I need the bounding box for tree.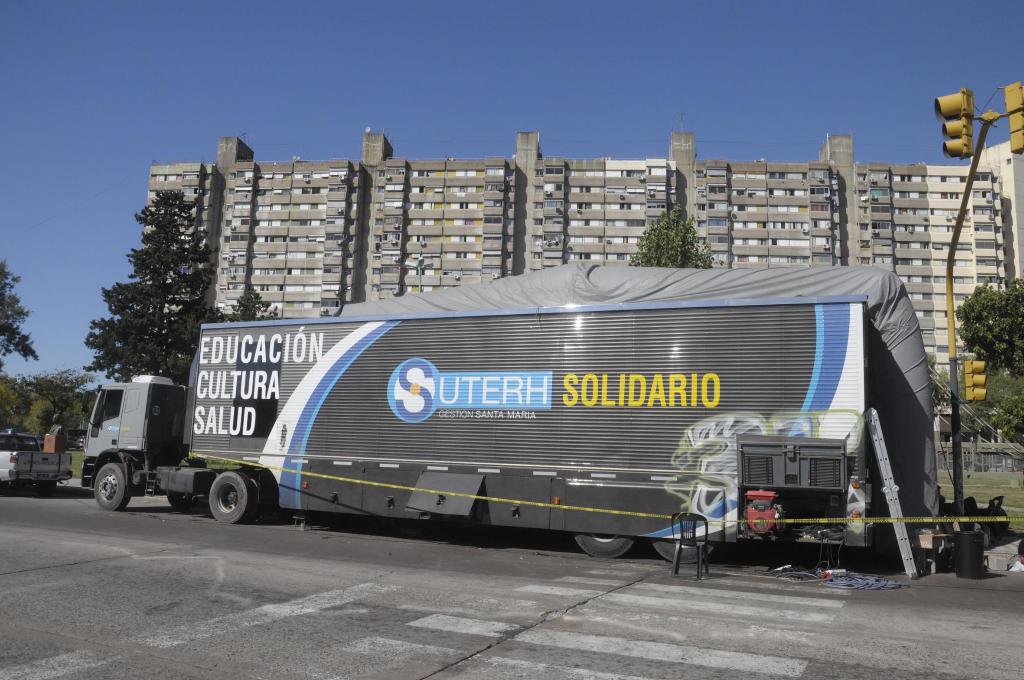
Here it is: <box>93,173,213,387</box>.
